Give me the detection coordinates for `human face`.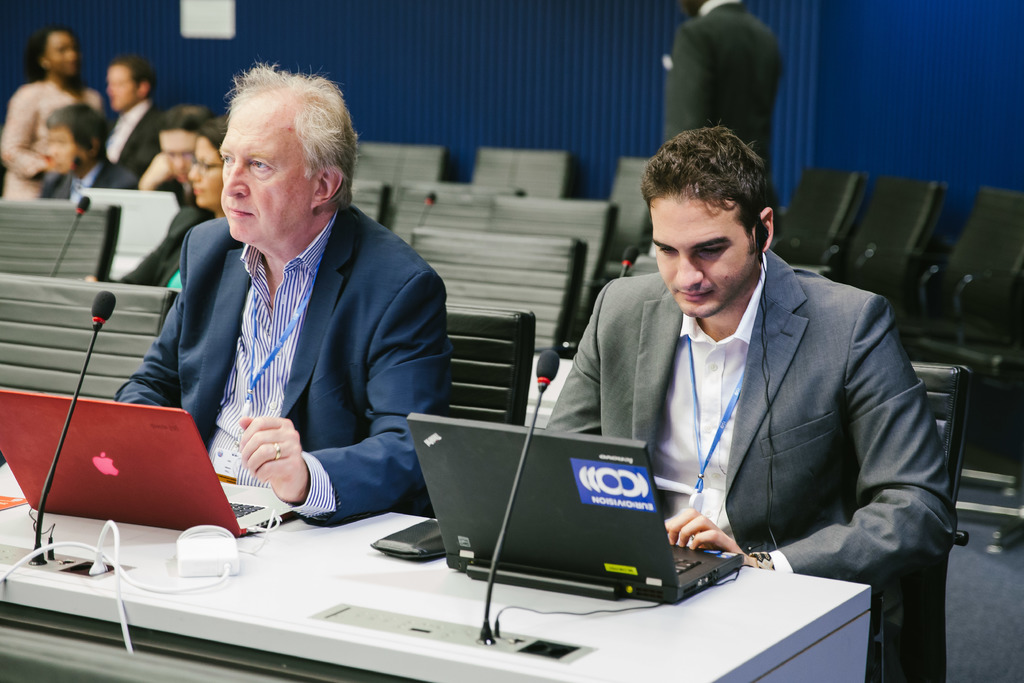
<box>217,94,312,242</box>.
